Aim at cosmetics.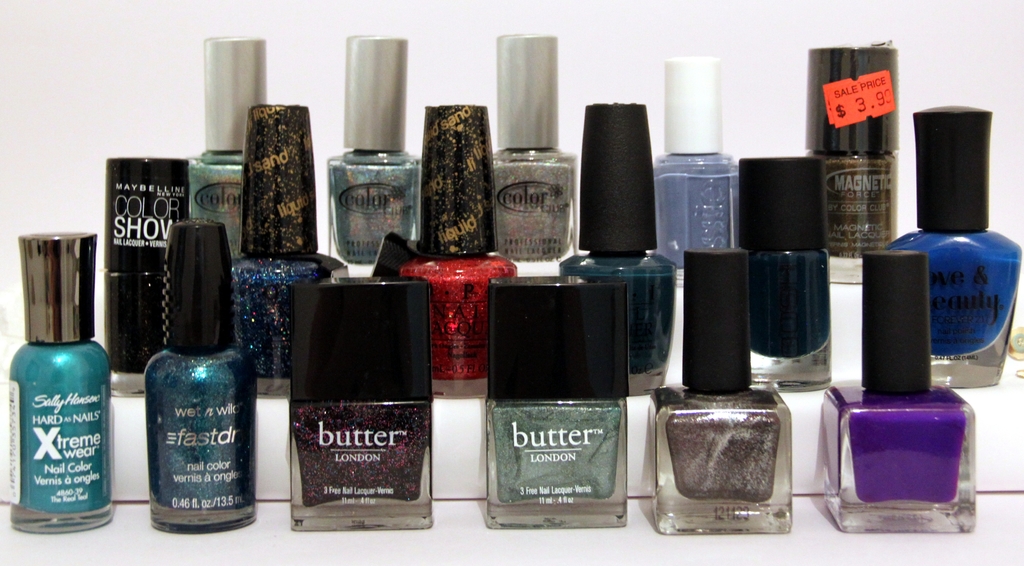
Aimed at [102, 152, 187, 398].
